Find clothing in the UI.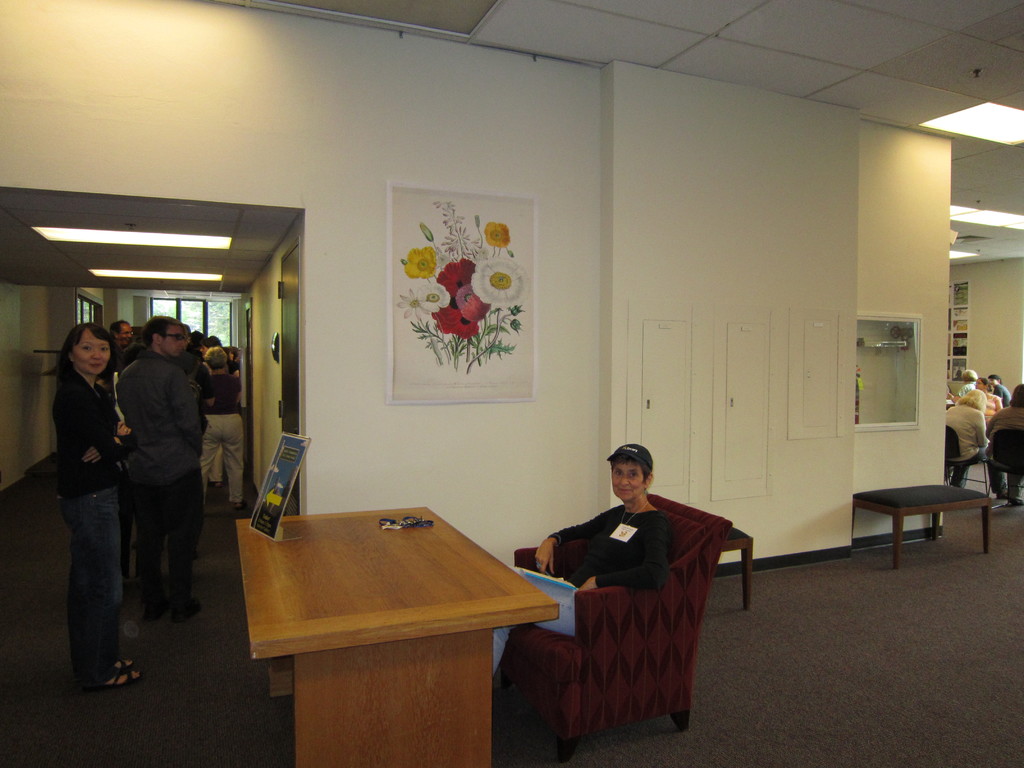
UI element at <region>986, 396, 997, 417</region>.
